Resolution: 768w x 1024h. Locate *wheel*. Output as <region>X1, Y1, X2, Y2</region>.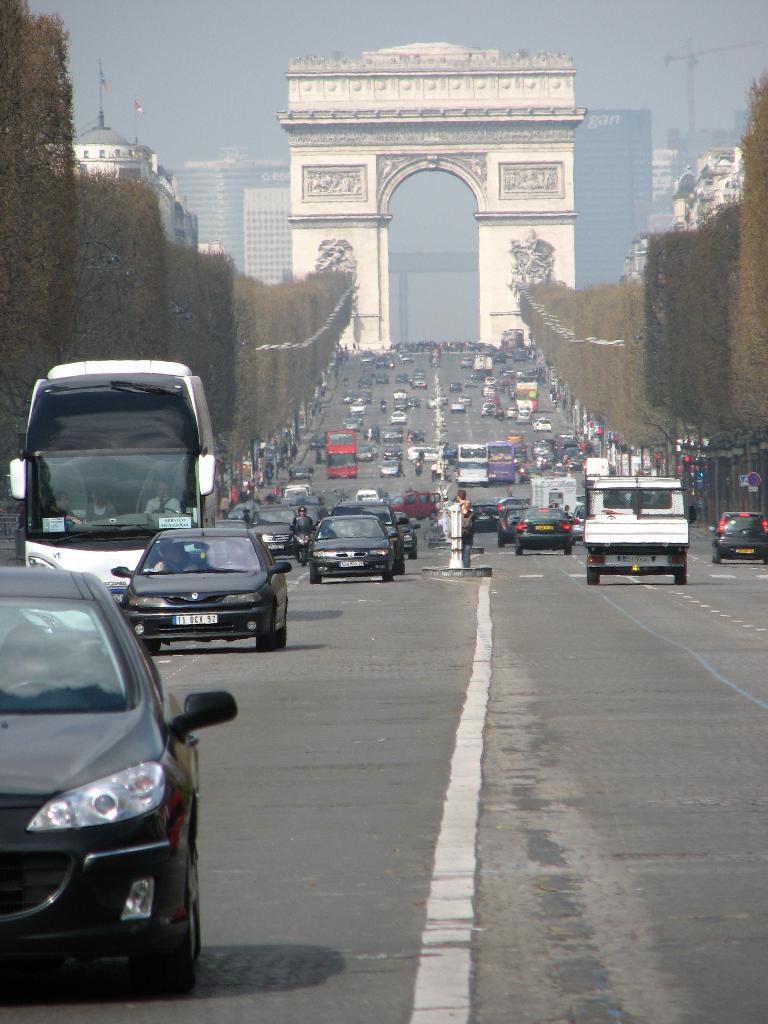
<region>482, 481, 487, 486</region>.
